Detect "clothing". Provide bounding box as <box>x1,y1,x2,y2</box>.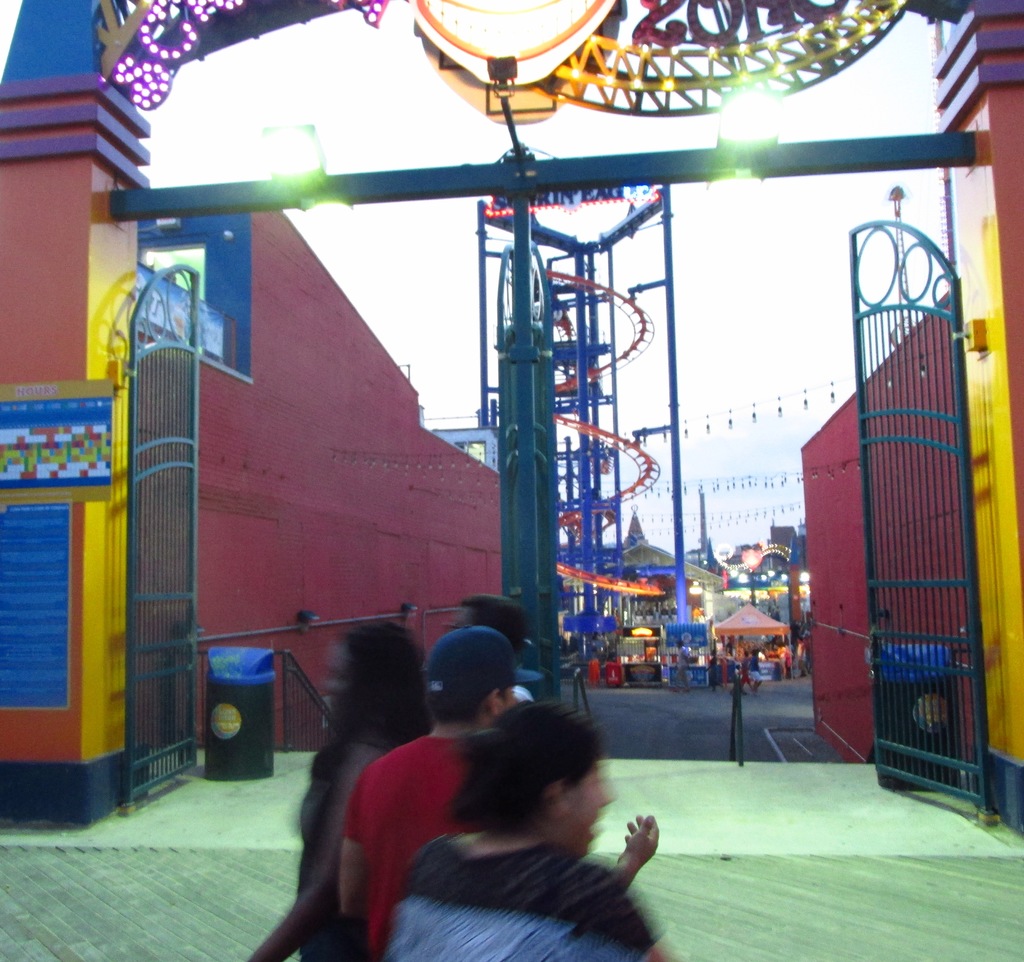
<box>375,824,669,961</box>.
